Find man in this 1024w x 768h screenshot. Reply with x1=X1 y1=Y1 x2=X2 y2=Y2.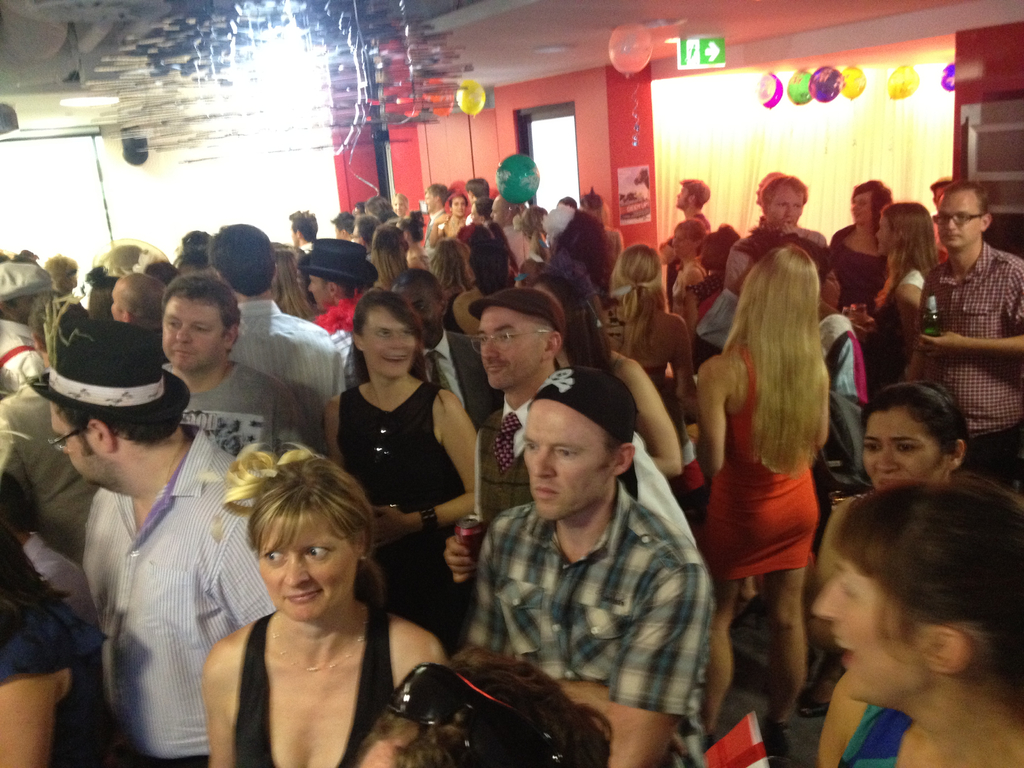
x1=467 y1=358 x2=720 y2=767.
